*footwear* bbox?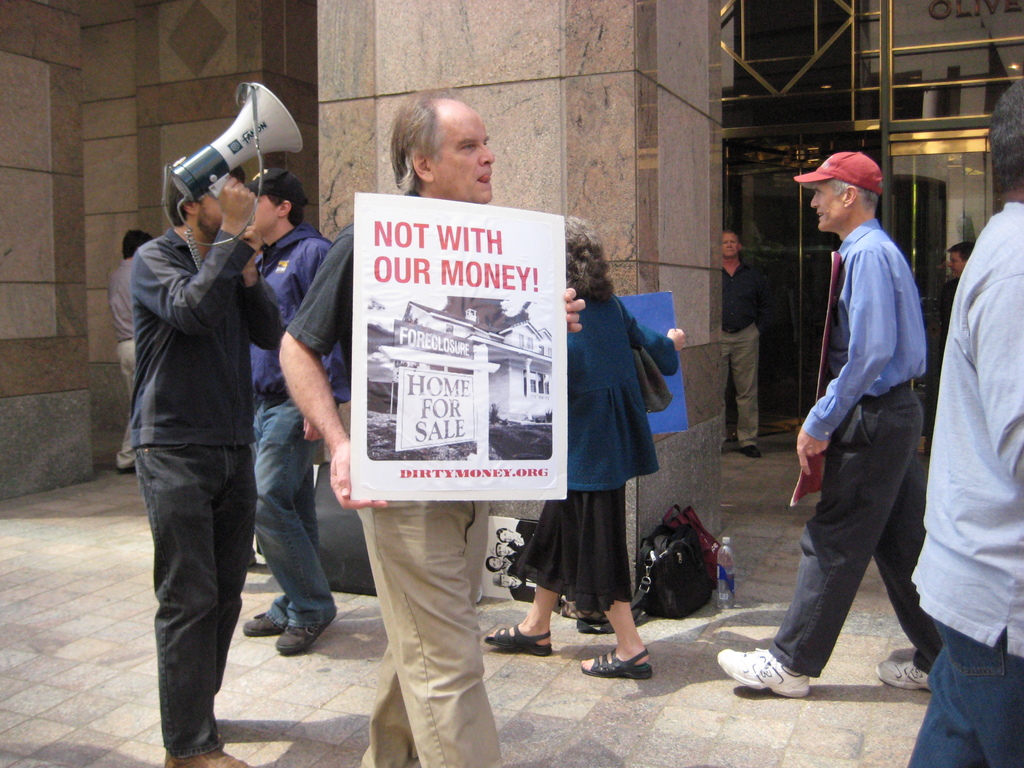
crop(872, 656, 929, 696)
